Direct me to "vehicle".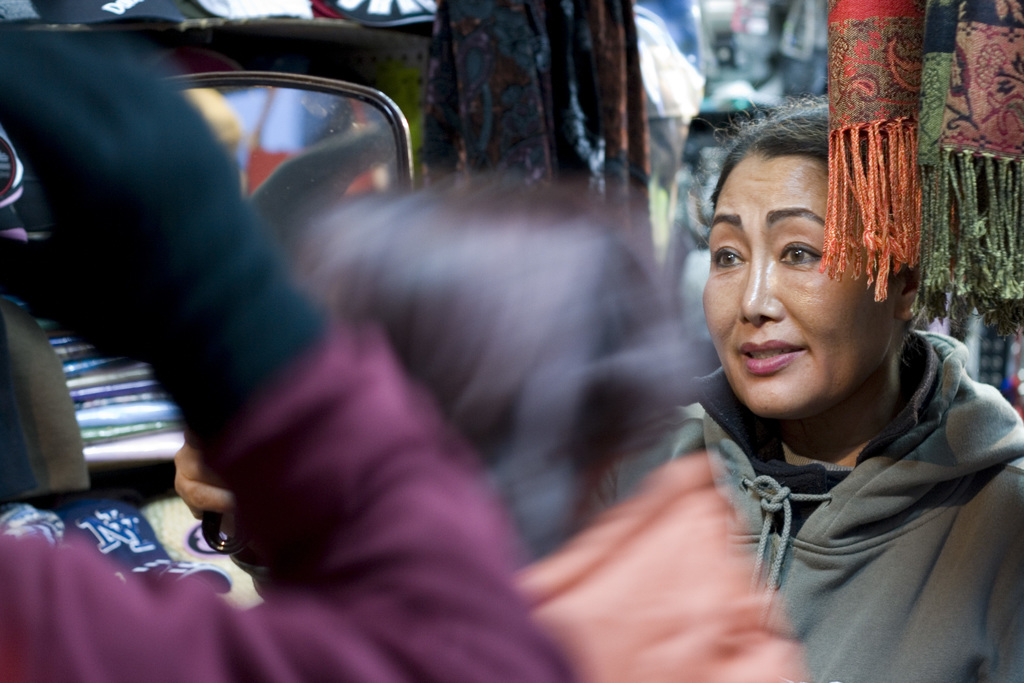
Direction: Rect(0, 0, 717, 597).
